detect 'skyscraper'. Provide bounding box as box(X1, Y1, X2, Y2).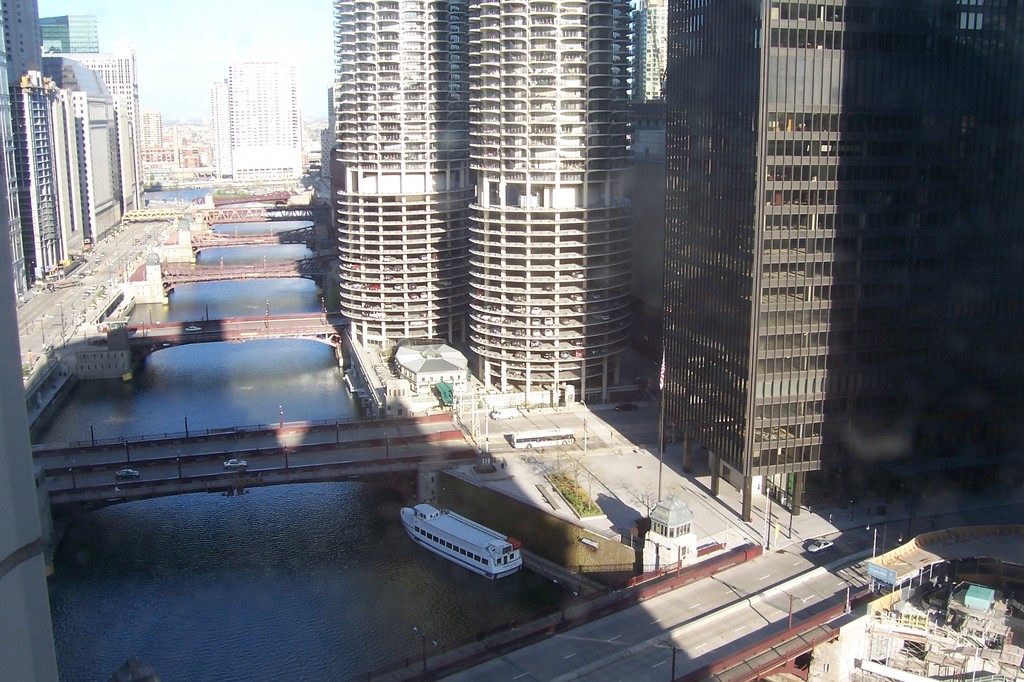
box(137, 104, 163, 162).
